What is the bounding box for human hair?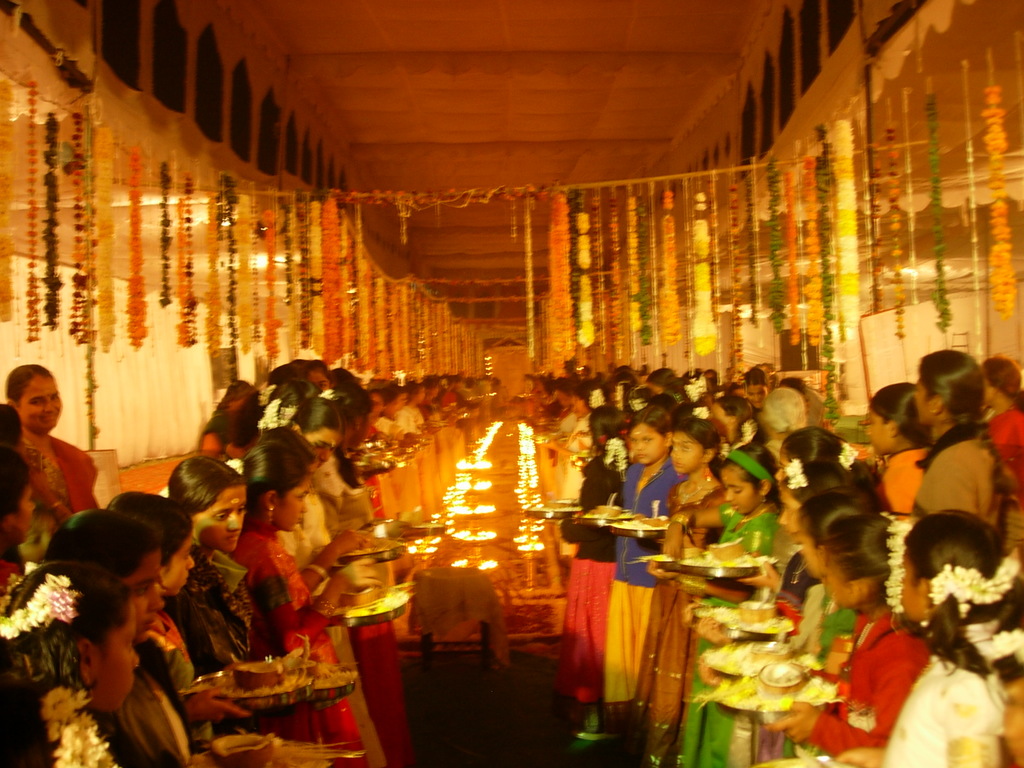
<box>828,512,898,621</box>.
